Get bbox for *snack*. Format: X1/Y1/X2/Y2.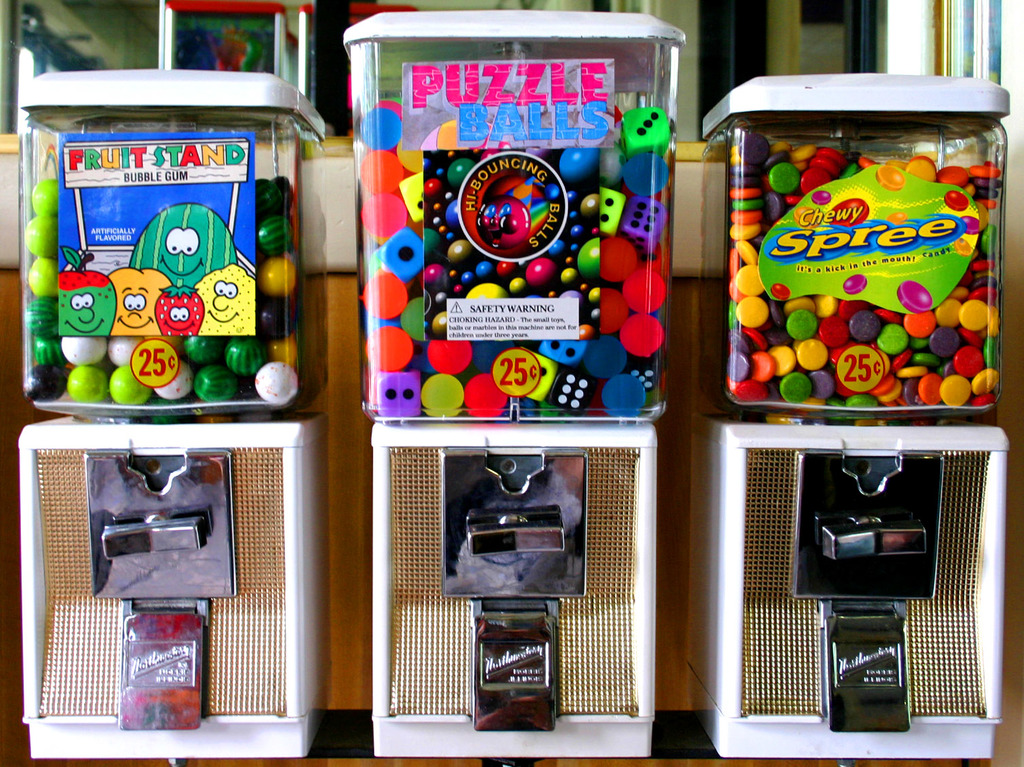
728/128/998/411.
